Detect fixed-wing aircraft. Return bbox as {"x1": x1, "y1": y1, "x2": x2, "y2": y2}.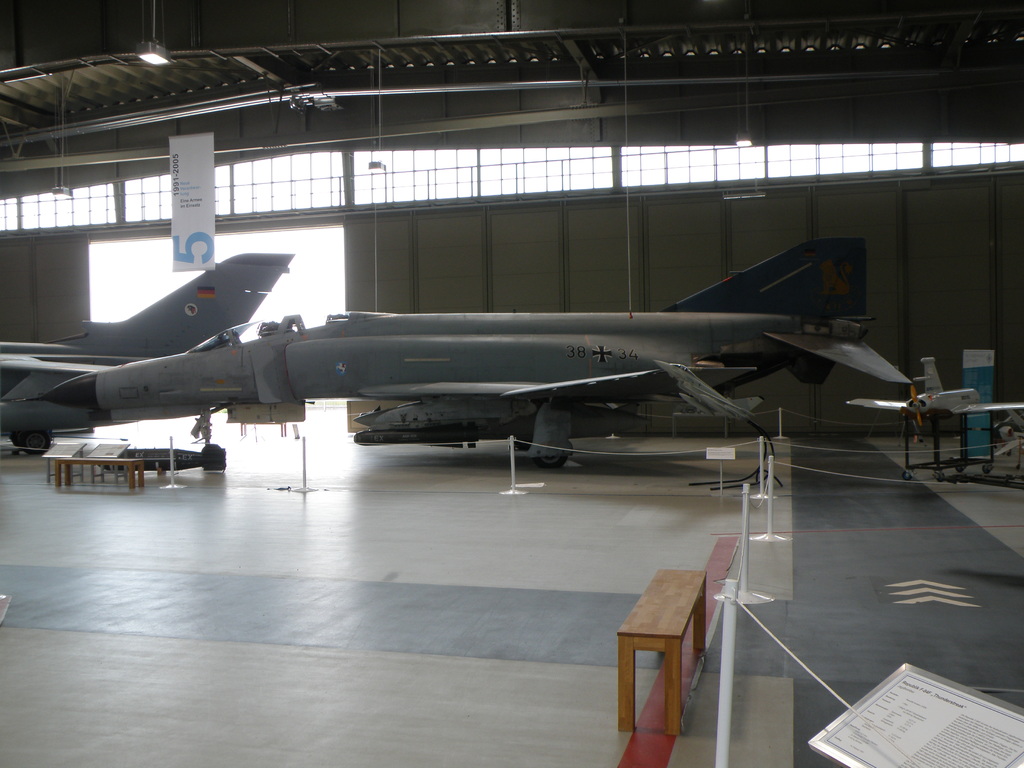
{"x1": 0, "y1": 253, "x2": 297, "y2": 451}.
